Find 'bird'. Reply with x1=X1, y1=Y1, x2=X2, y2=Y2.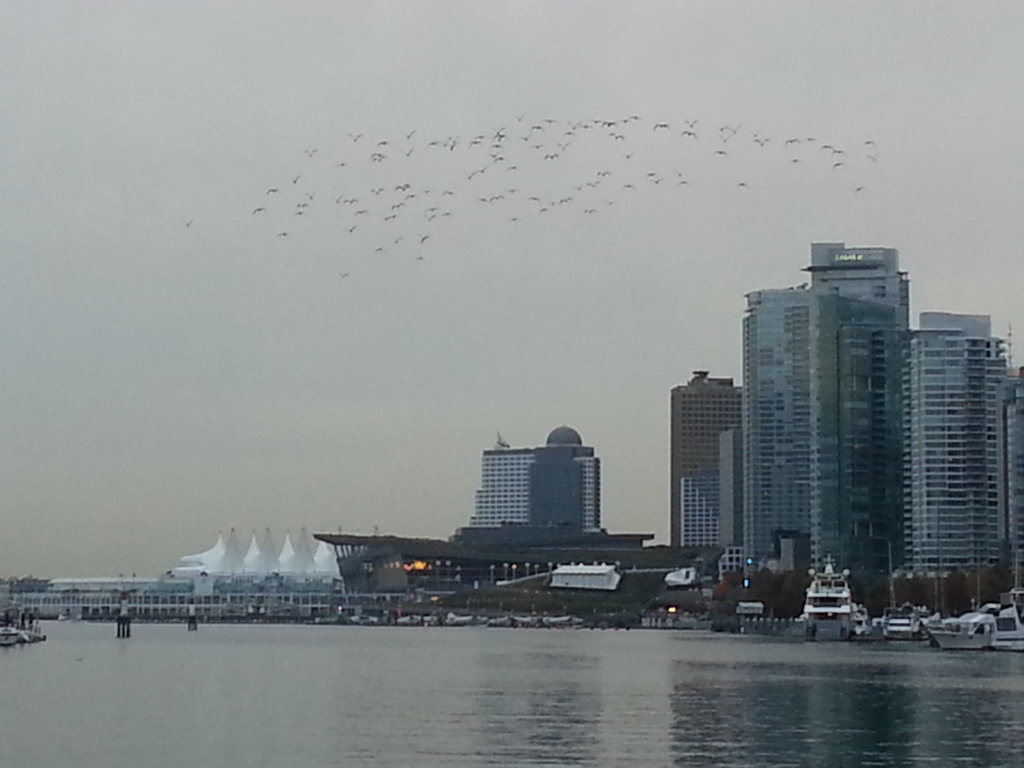
x1=531, y1=195, x2=539, y2=203.
